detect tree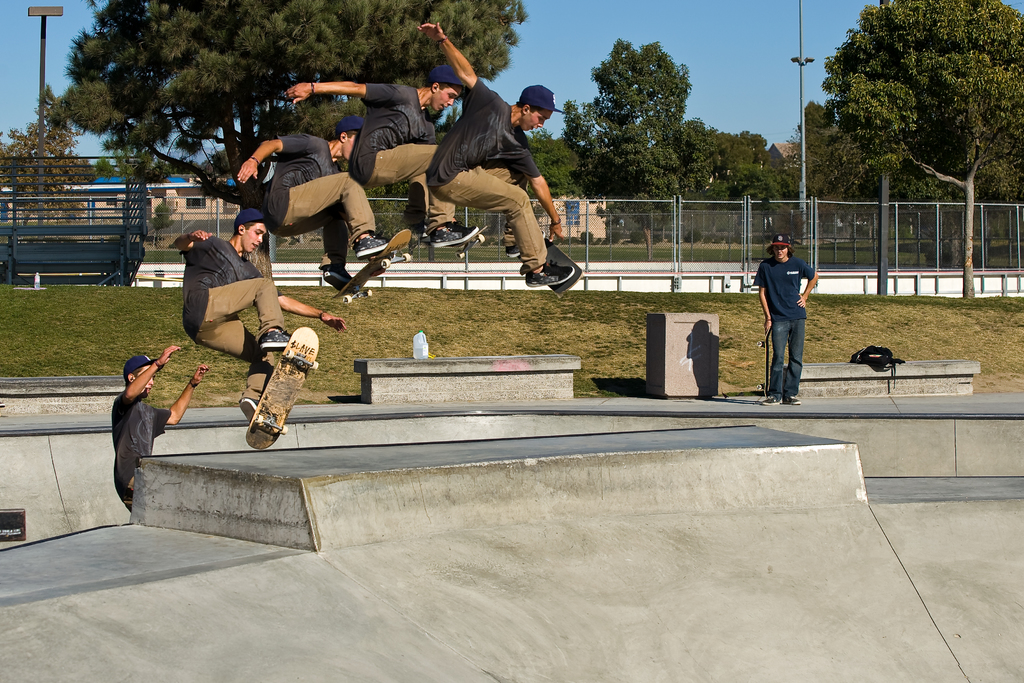
0,105,124,240
